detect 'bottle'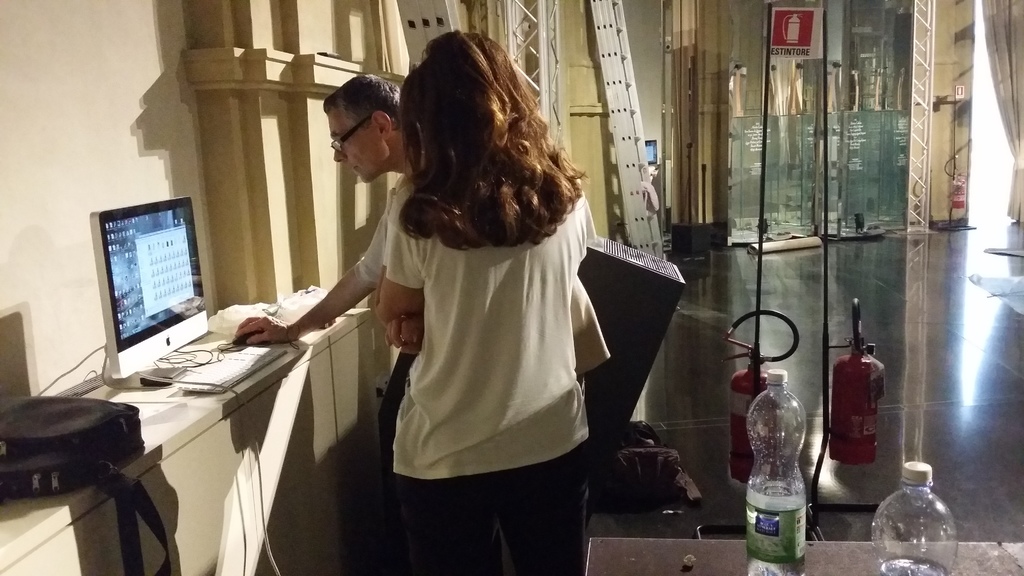
(left=749, top=369, right=820, bottom=568)
